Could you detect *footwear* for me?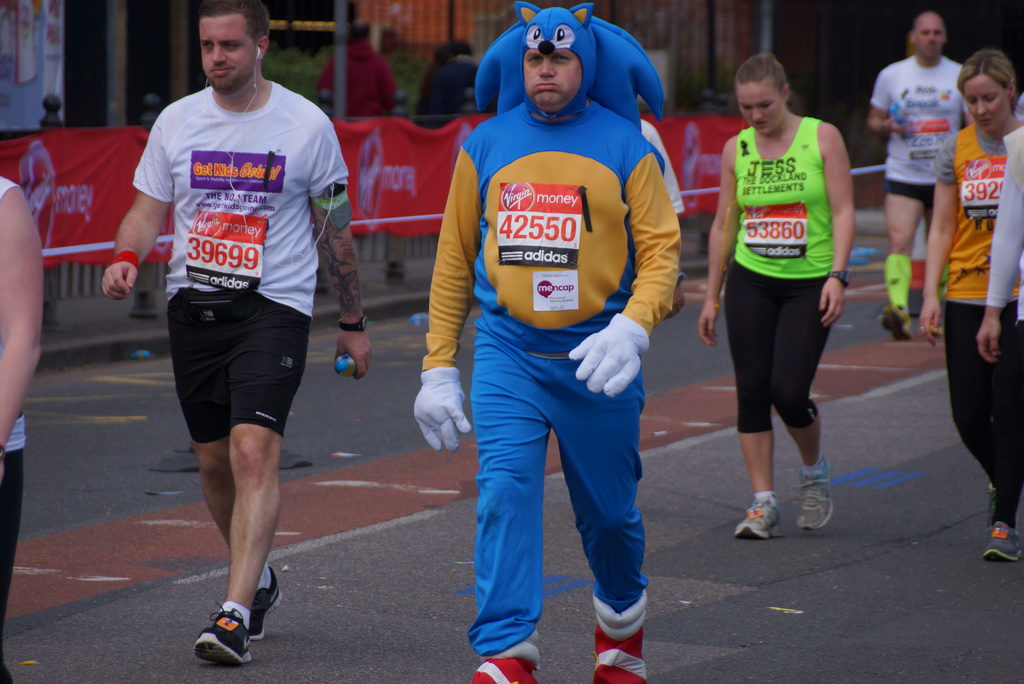
Detection result: 249, 567, 286, 641.
